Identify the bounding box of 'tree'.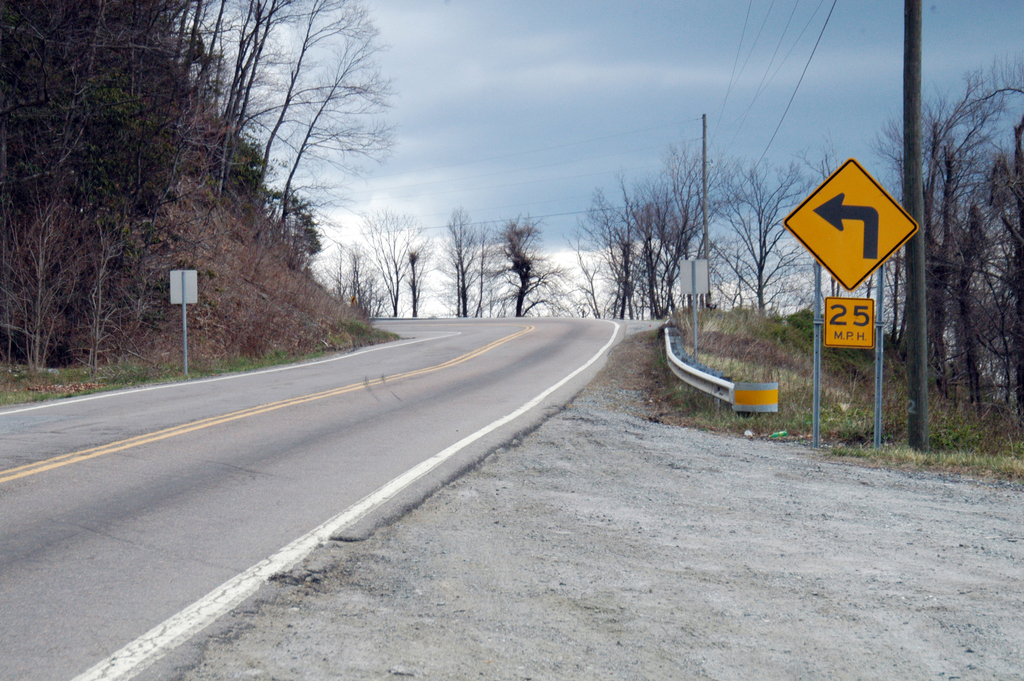
l=394, t=225, r=434, b=317.
